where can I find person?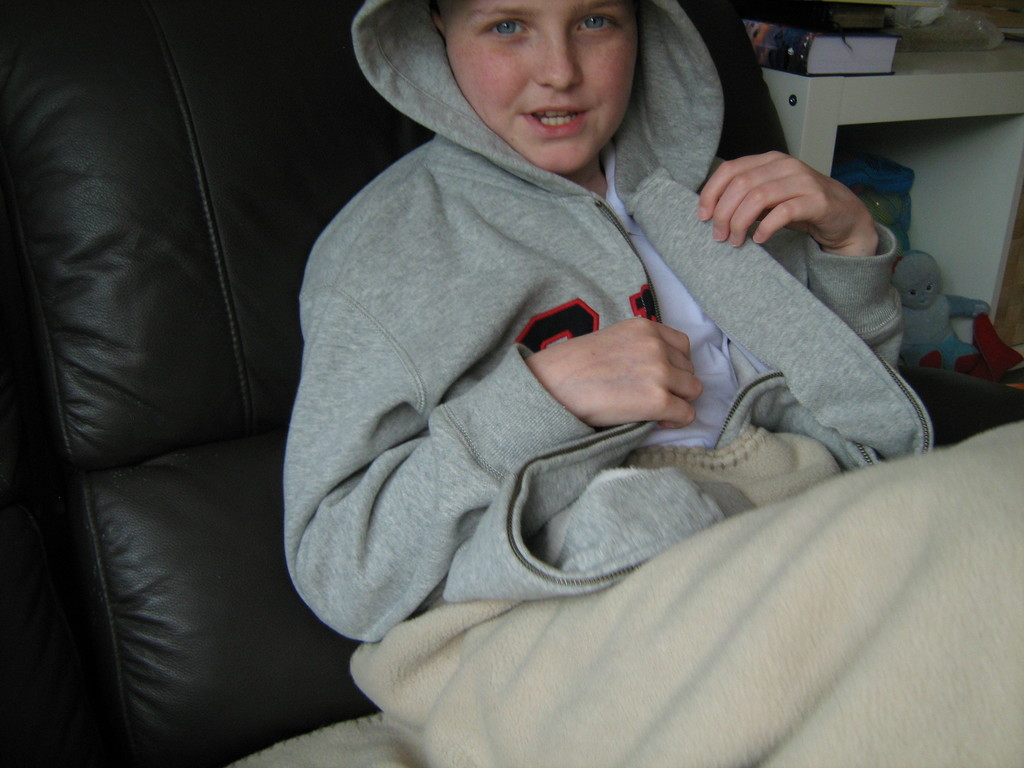
You can find it at select_region(278, 0, 920, 730).
